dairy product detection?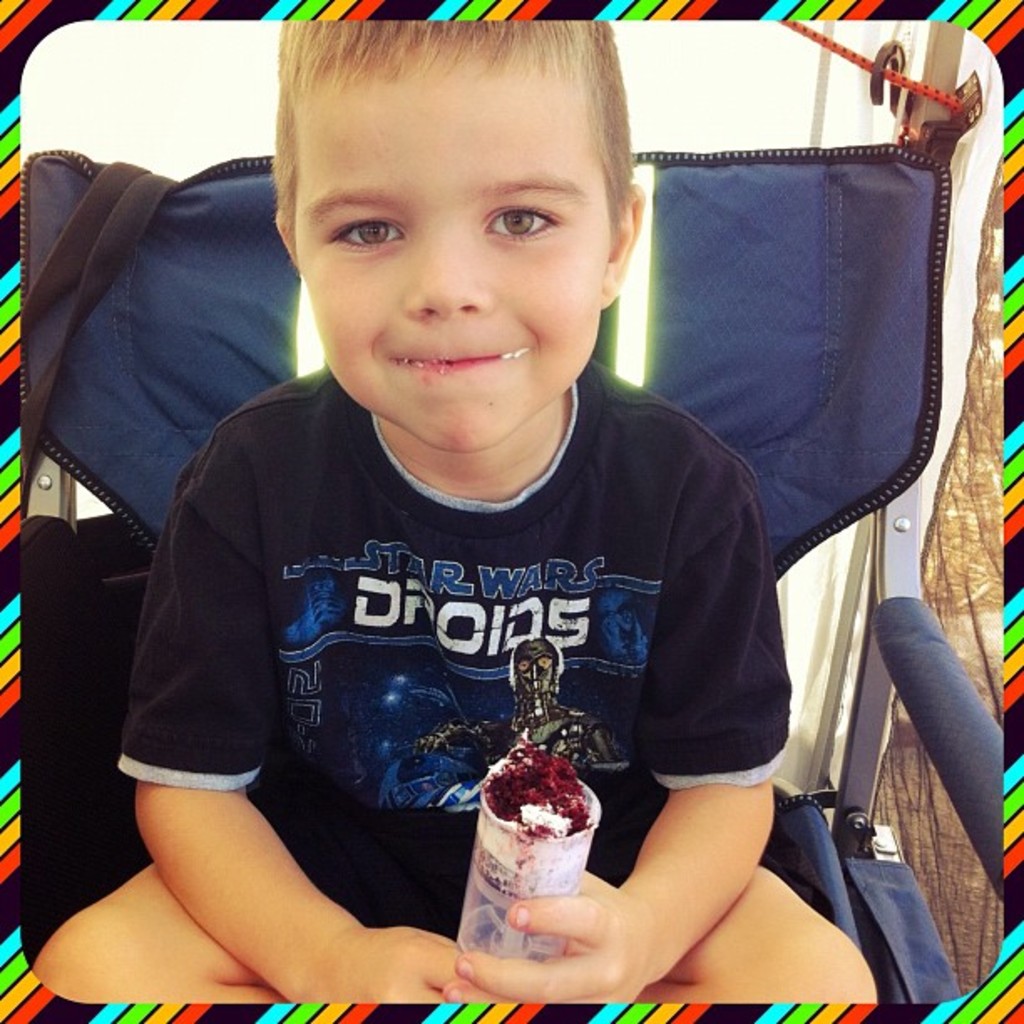
box=[462, 719, 609, 929]
